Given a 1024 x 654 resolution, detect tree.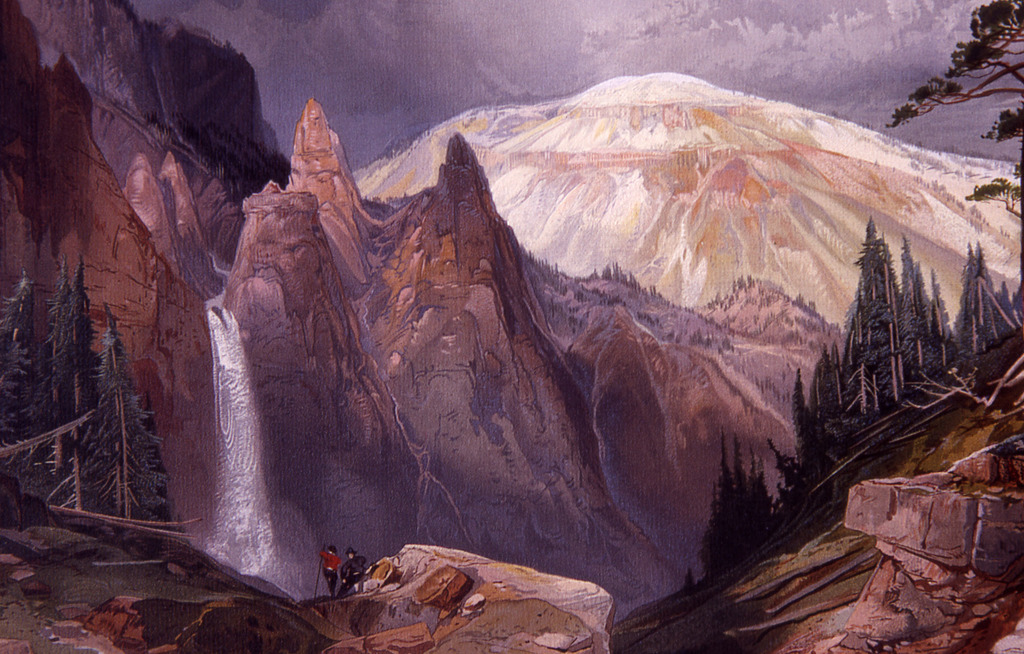
[x1=98, y1=304, x2=168, y2=525].
